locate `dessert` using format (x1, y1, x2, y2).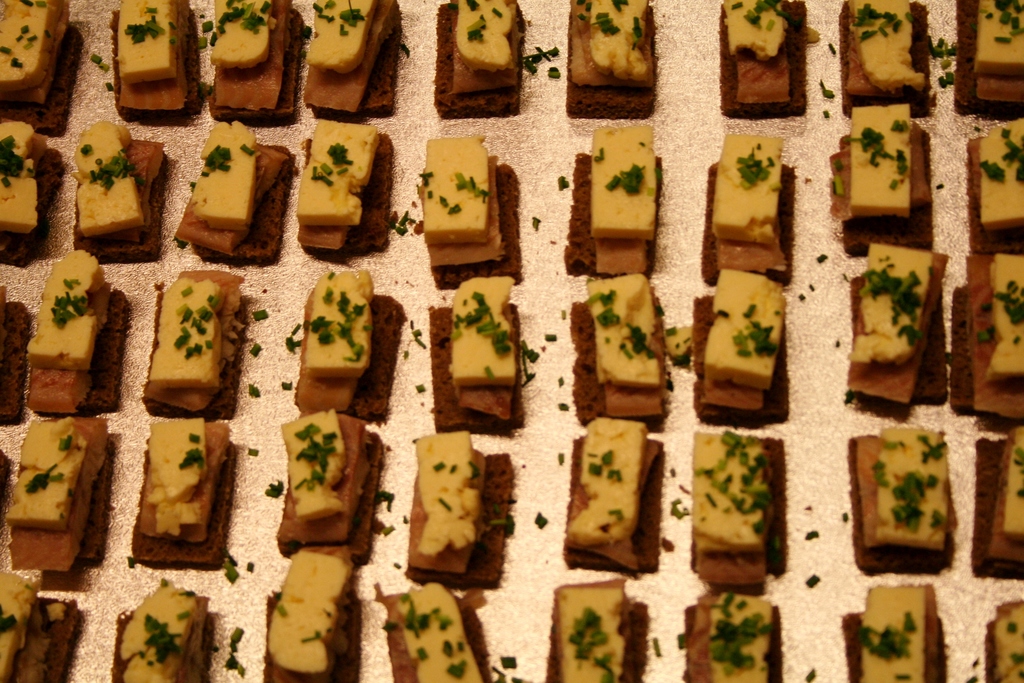
(181, 122, 294, 259).
